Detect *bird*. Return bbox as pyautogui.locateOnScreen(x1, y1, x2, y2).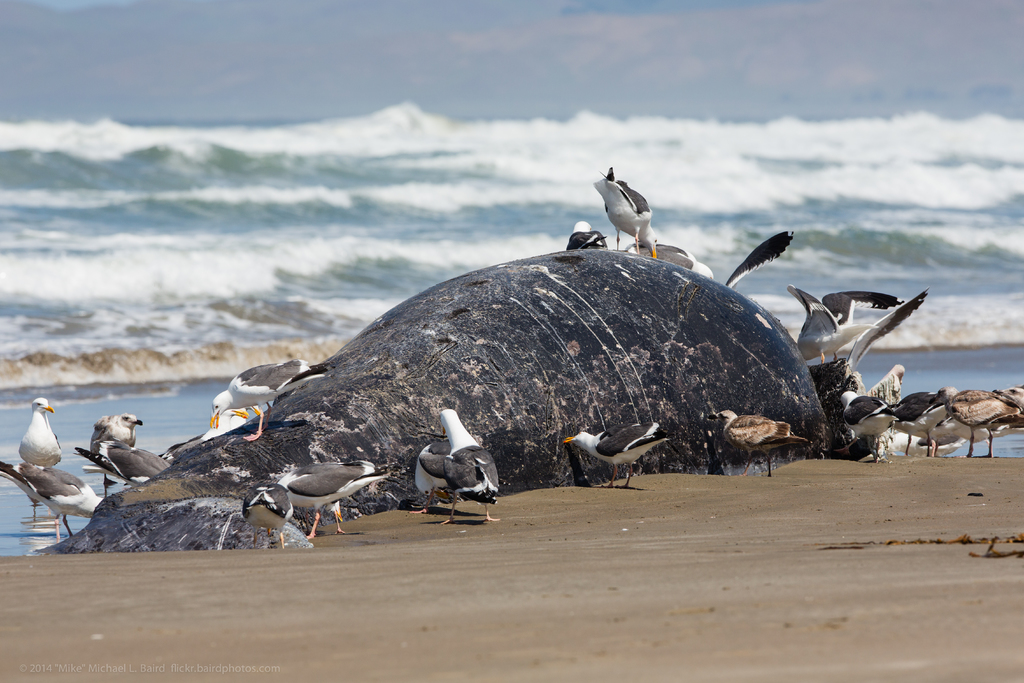
pyautogui.locateOnScreen(85, 407, 149, 454).
